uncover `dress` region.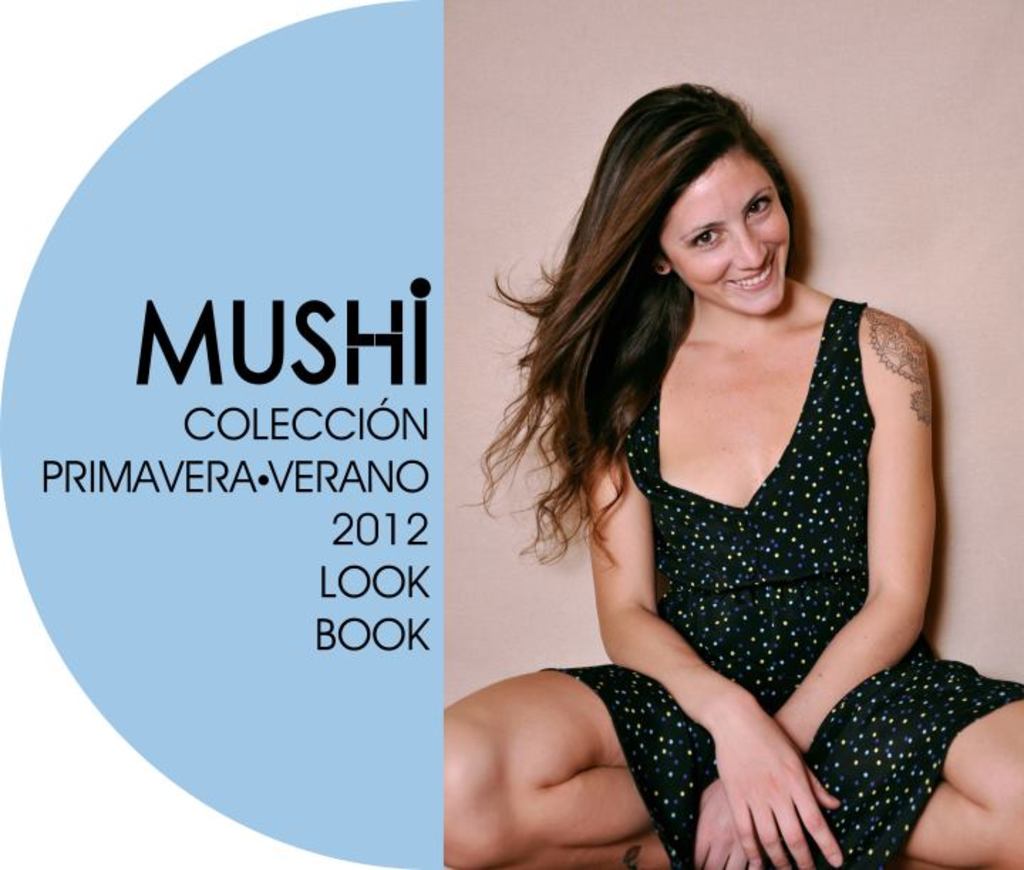
Uncovered: <region>538, 293, 1023, 869</region>.
